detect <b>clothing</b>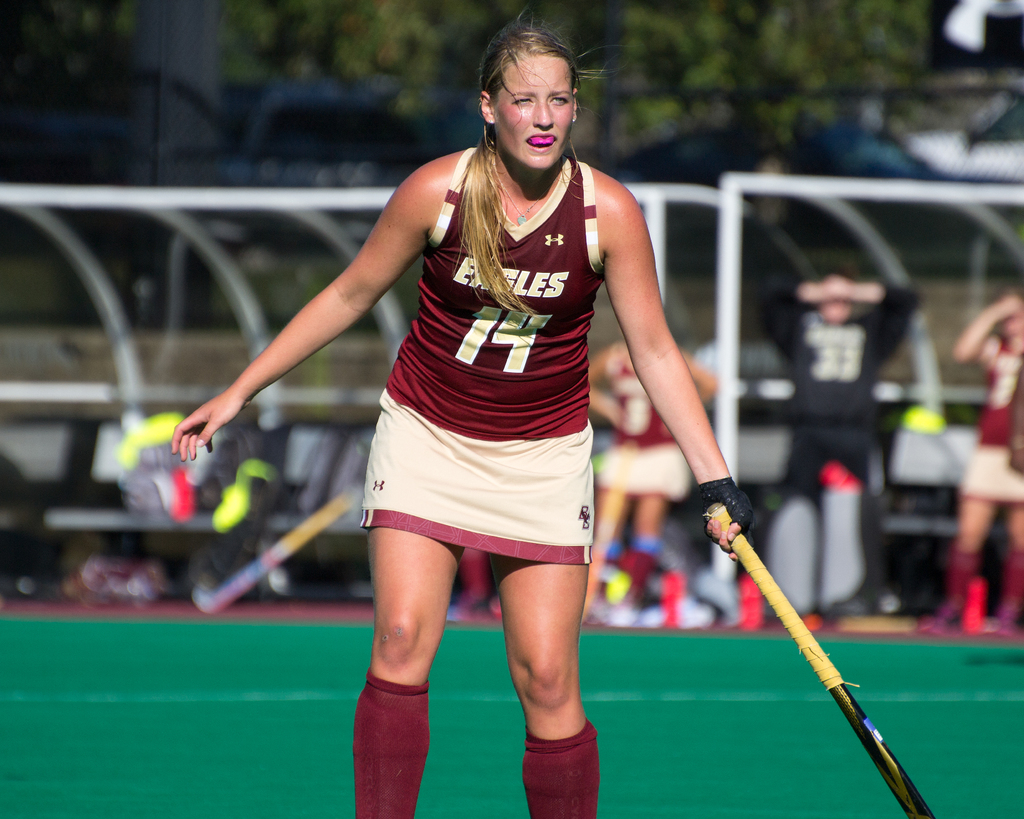
748,278,917,518
